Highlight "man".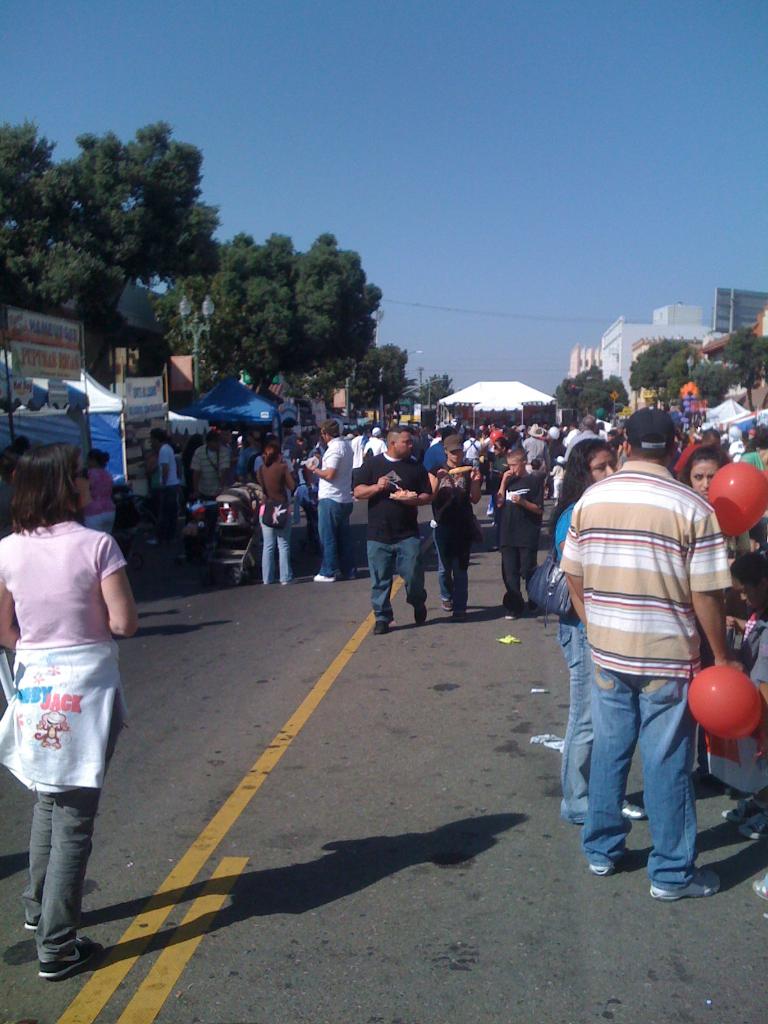
Highlighted region: box(461, 431, 481, 476).
